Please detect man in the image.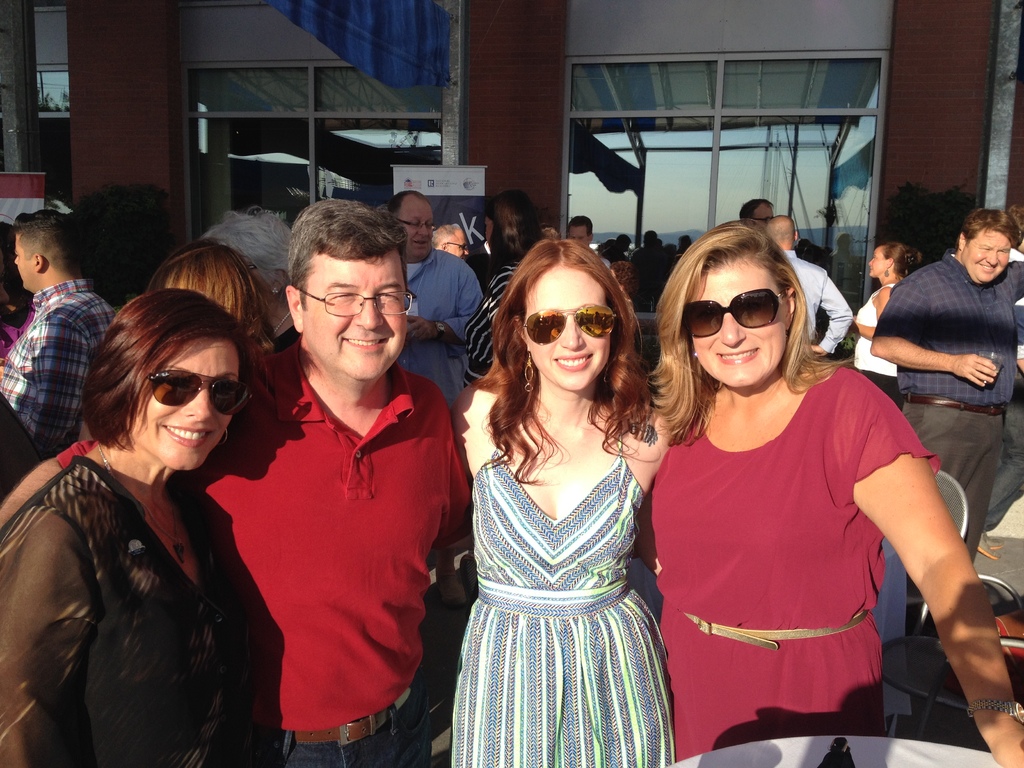
868:203:1023:564.
